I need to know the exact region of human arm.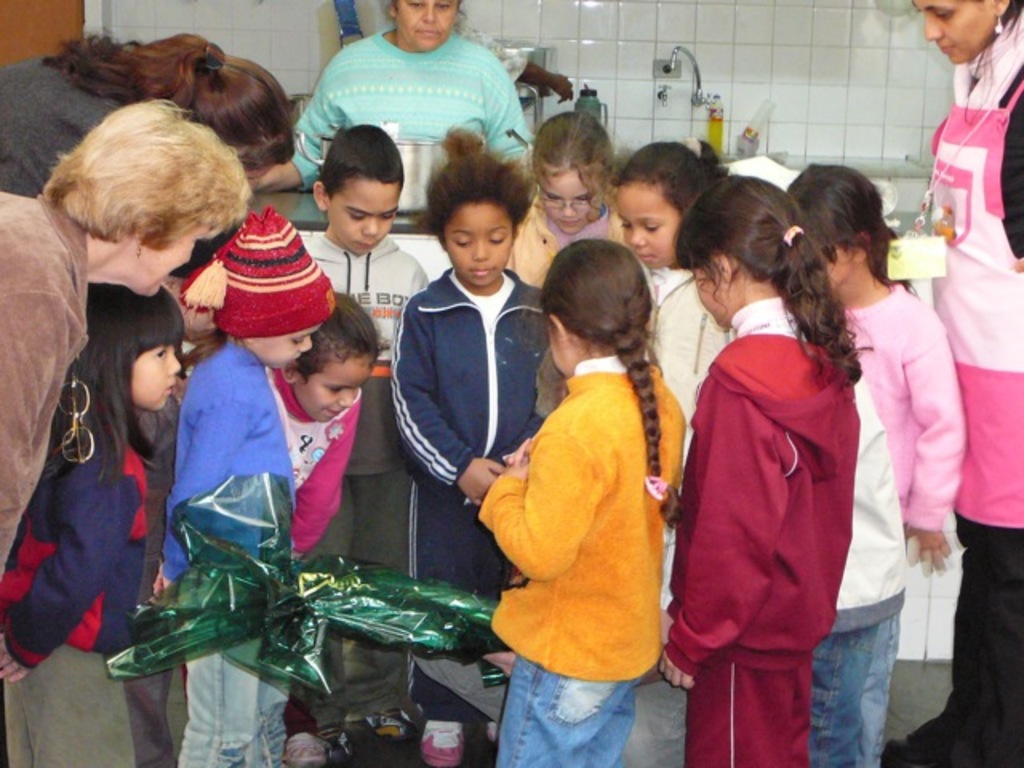
Region: box=[246, 54, 354, 202].
